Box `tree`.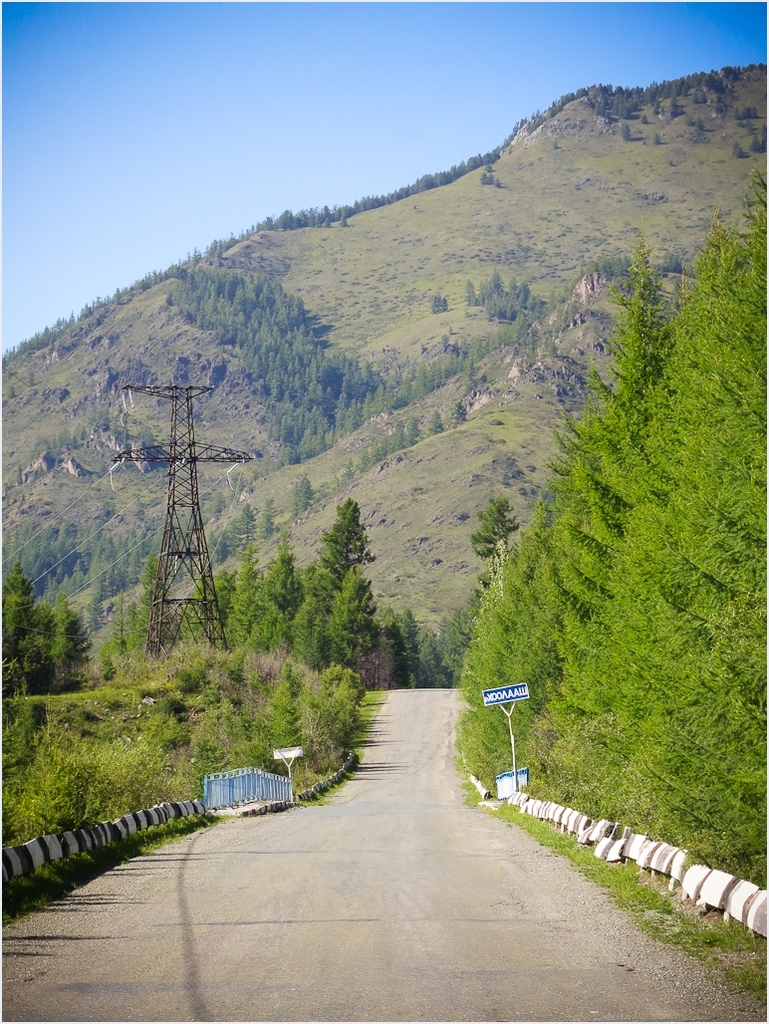
rect(729, 144, 747, 160).
